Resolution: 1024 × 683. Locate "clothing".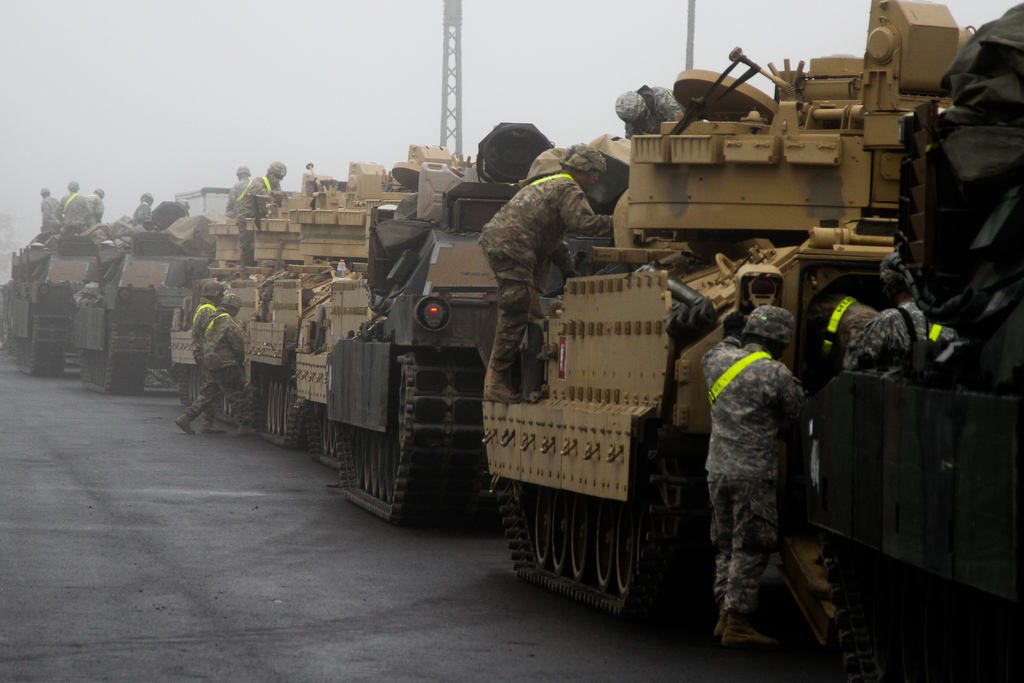
box(820, 308, 960, 646).
